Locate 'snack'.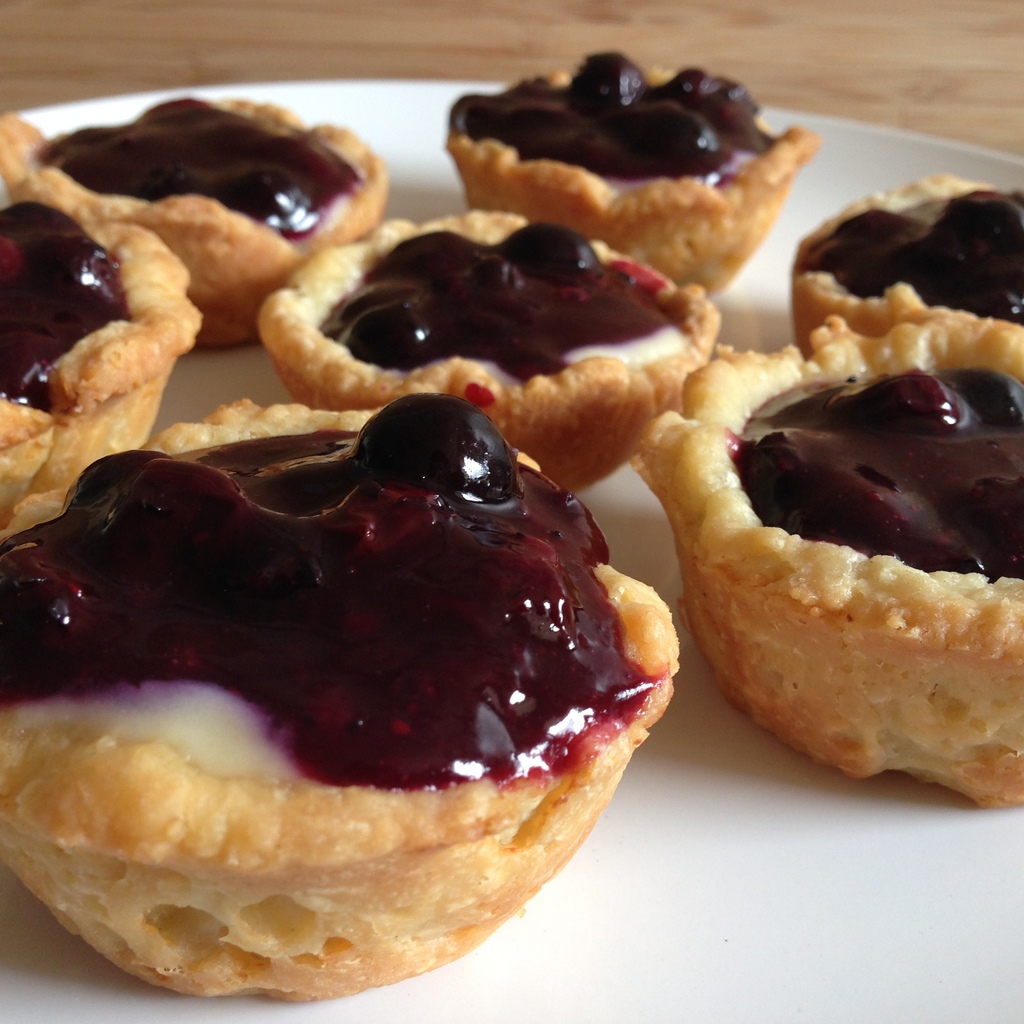
Bounding box: box=[0, 404, 692, 1005].
